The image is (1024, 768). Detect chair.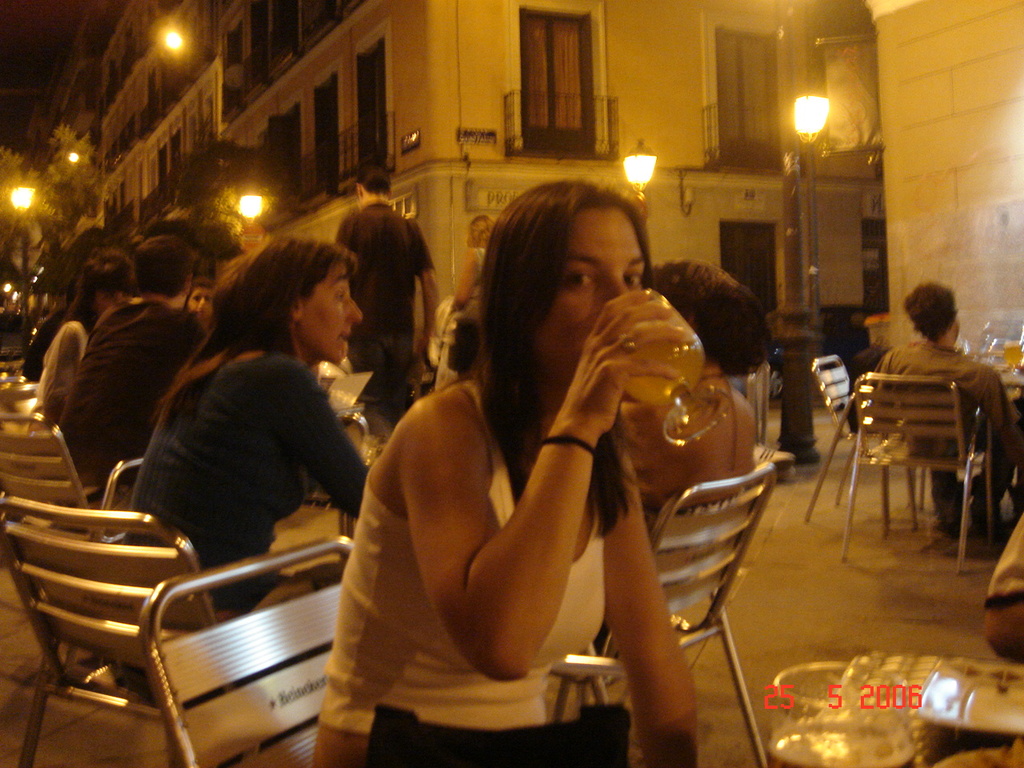
Detection: 536:456:772:767.
